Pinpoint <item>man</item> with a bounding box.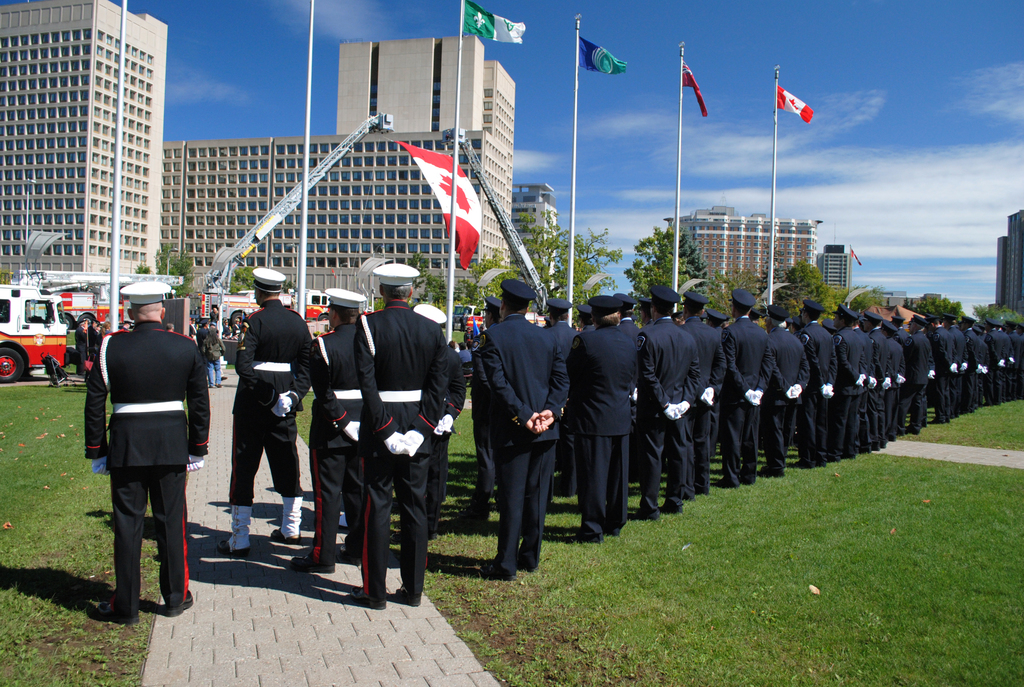
pyautogui.locateOnScreen(753, 304, 767, 324).
